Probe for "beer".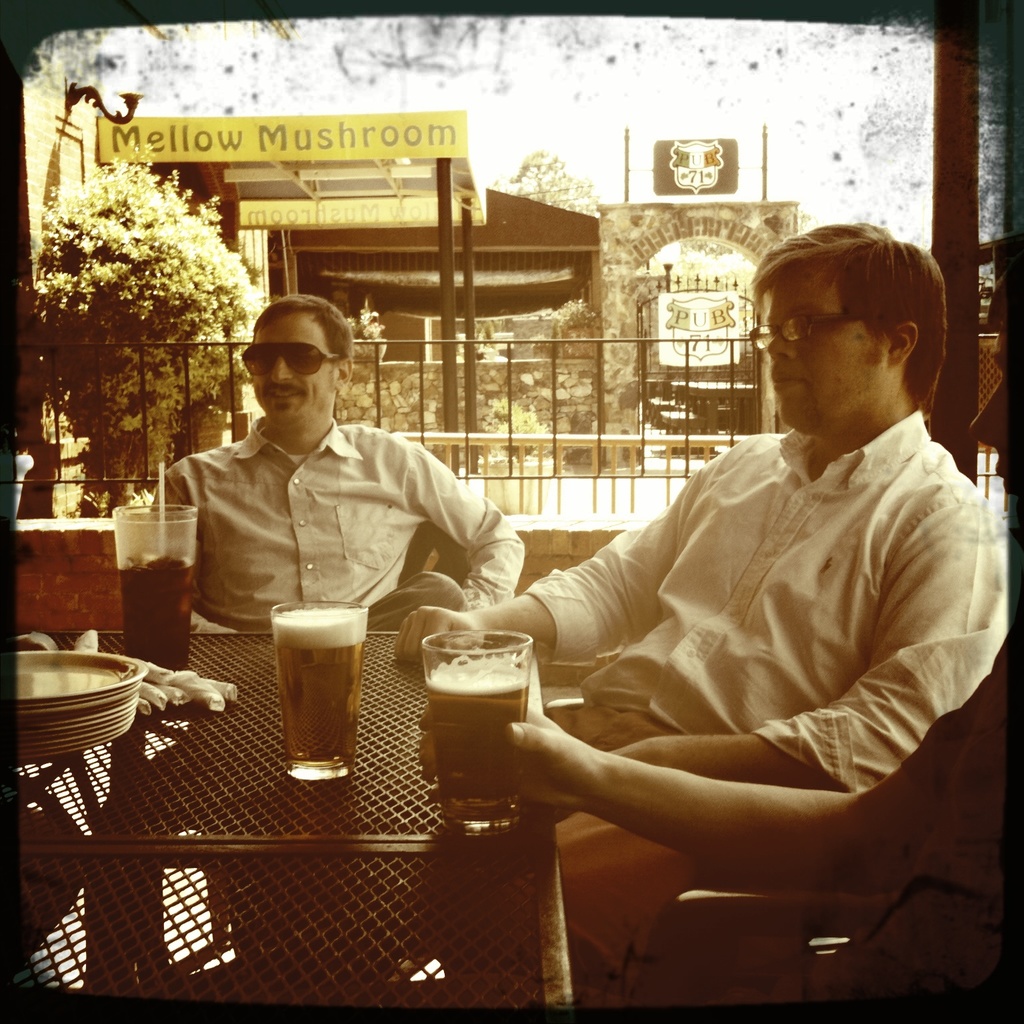
Probe result: BBox(429, 659, 523, 829).
